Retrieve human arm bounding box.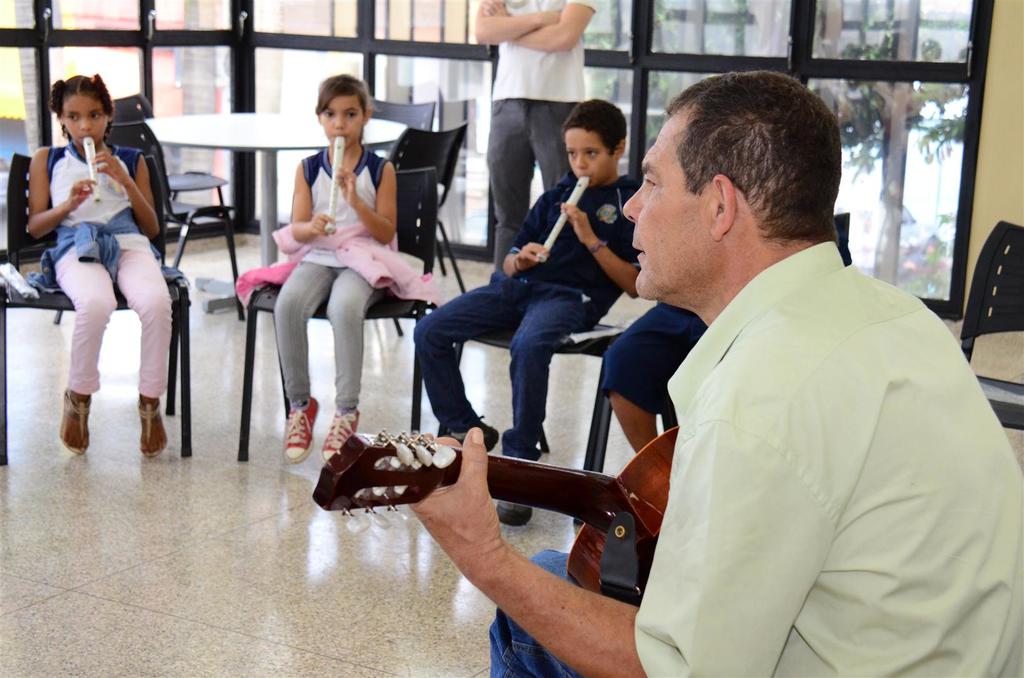
Bounding box: bbox=(470, 0, 561, 46).
